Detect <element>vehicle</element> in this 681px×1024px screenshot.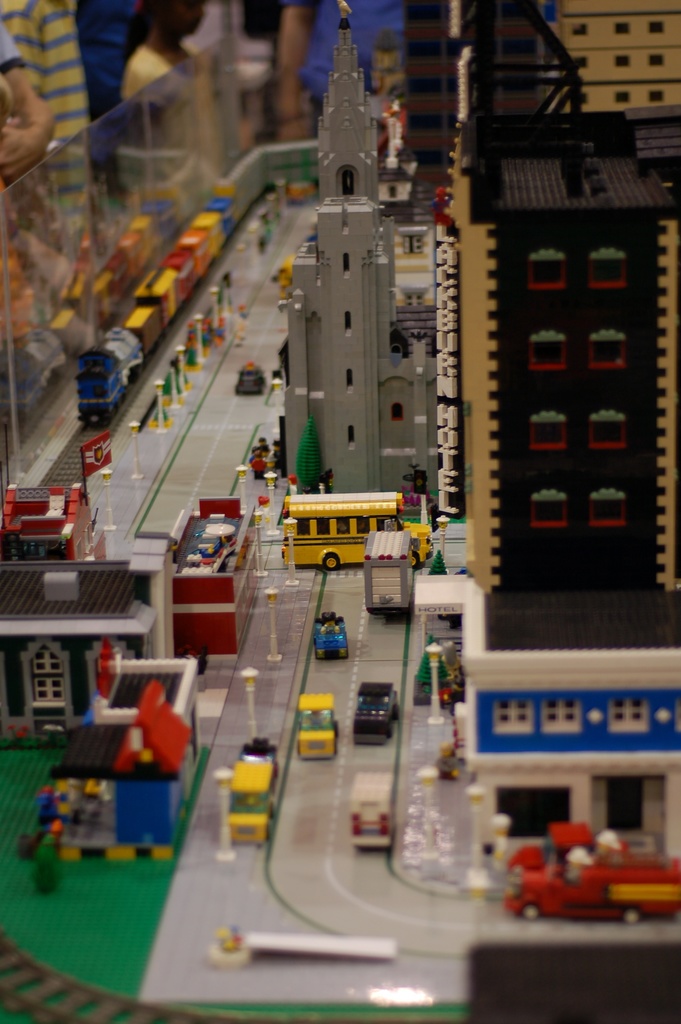
Detection: bbox=[294, 695, 341, 770].
